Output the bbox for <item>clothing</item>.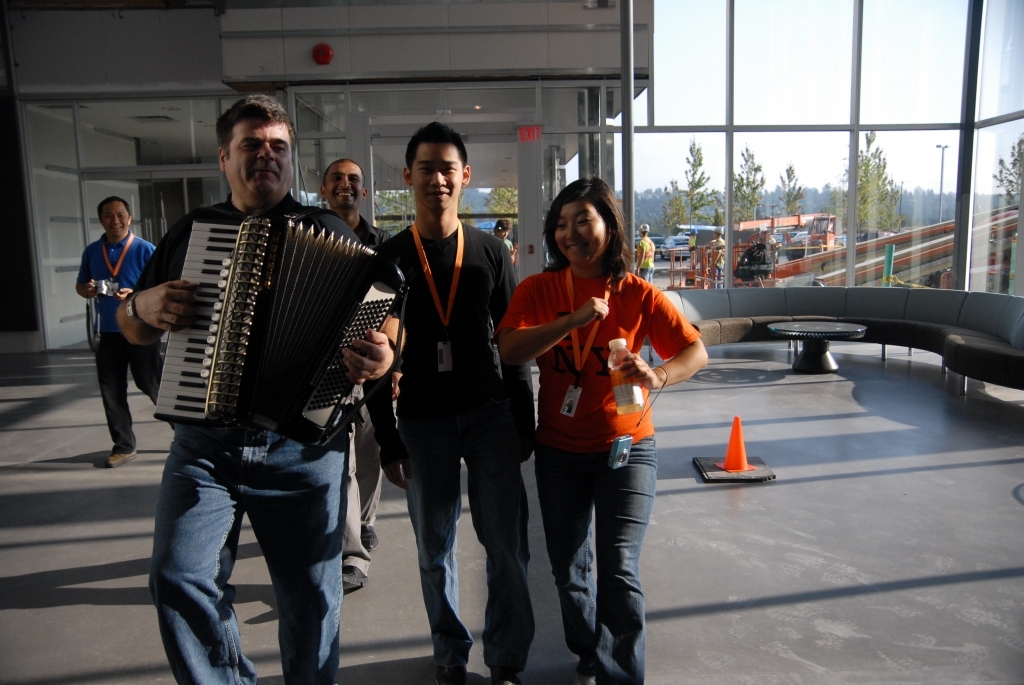
region(519, 218, 676, 614).
